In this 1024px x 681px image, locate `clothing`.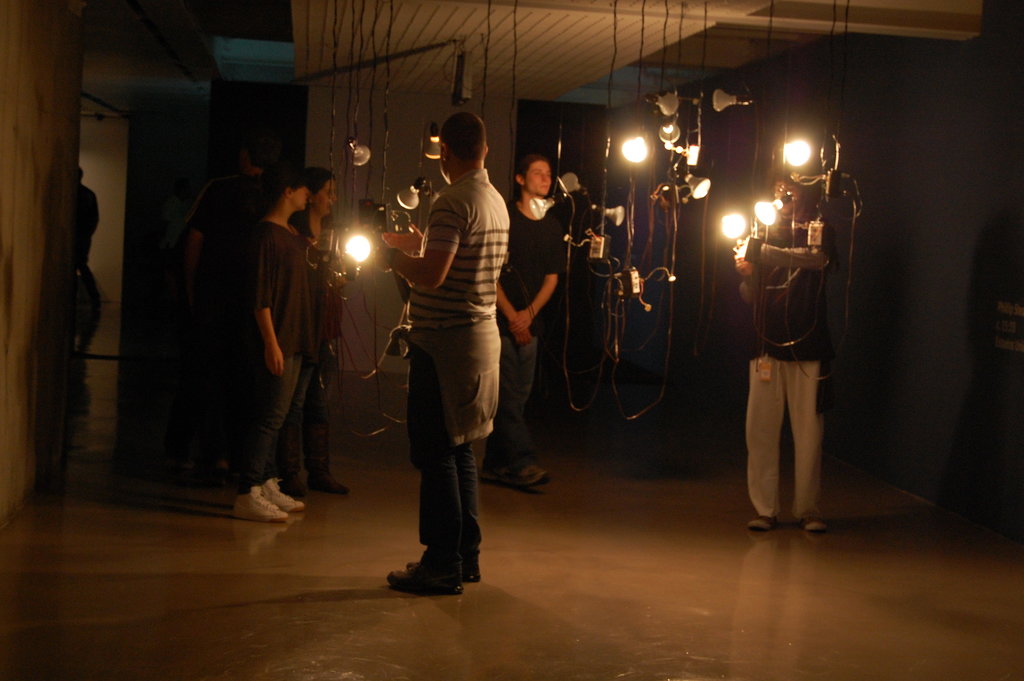
Bounding box: {"x1": 237, "y1": 220, "x2": 315, "y2": 489}.
